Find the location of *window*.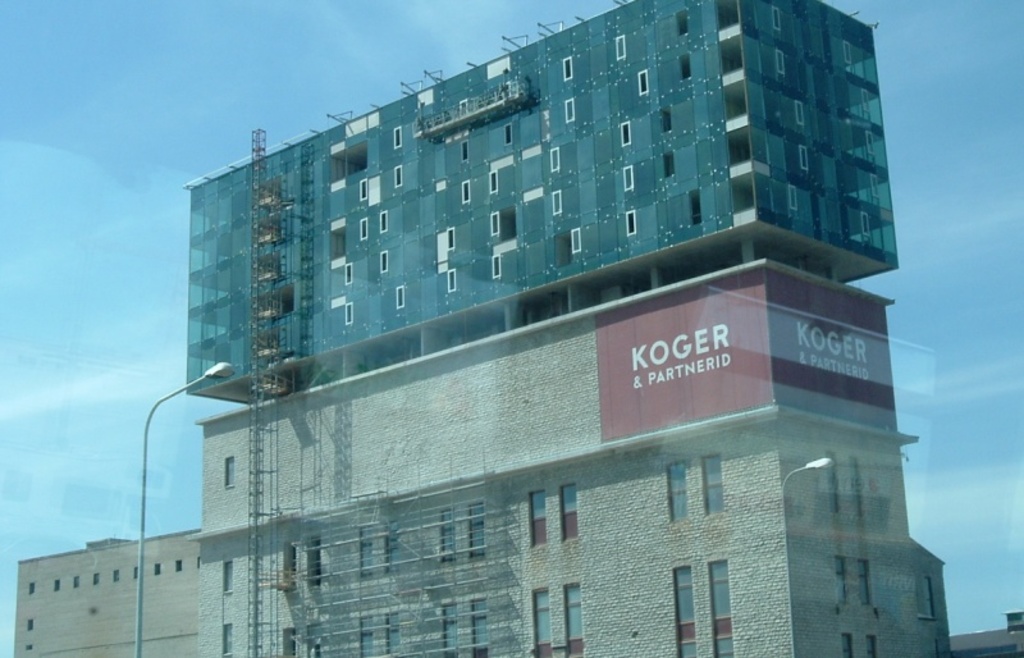
Location: (x1=225, y1=456, x2=236, y2=488).
